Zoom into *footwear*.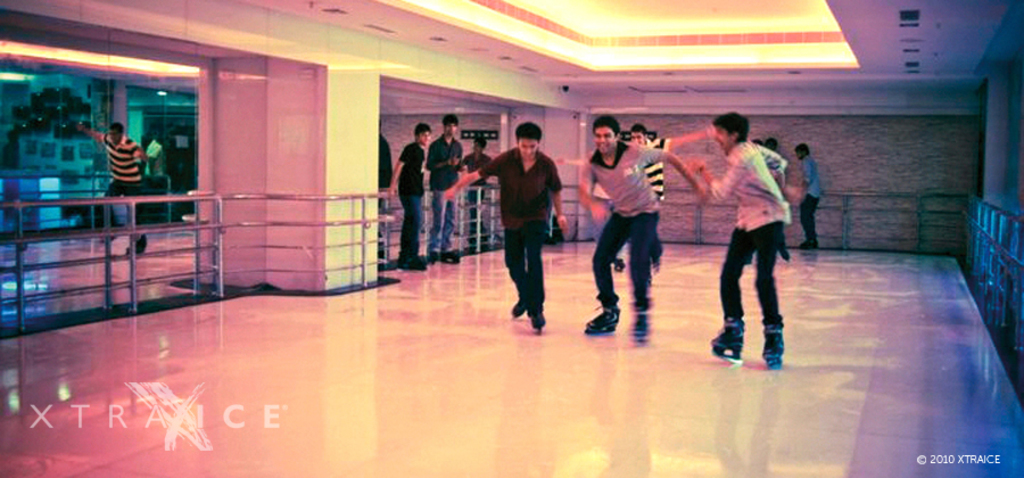
Zoom target: {"left": 587, "top": 307, "right": 631, "bottom": 338}.
